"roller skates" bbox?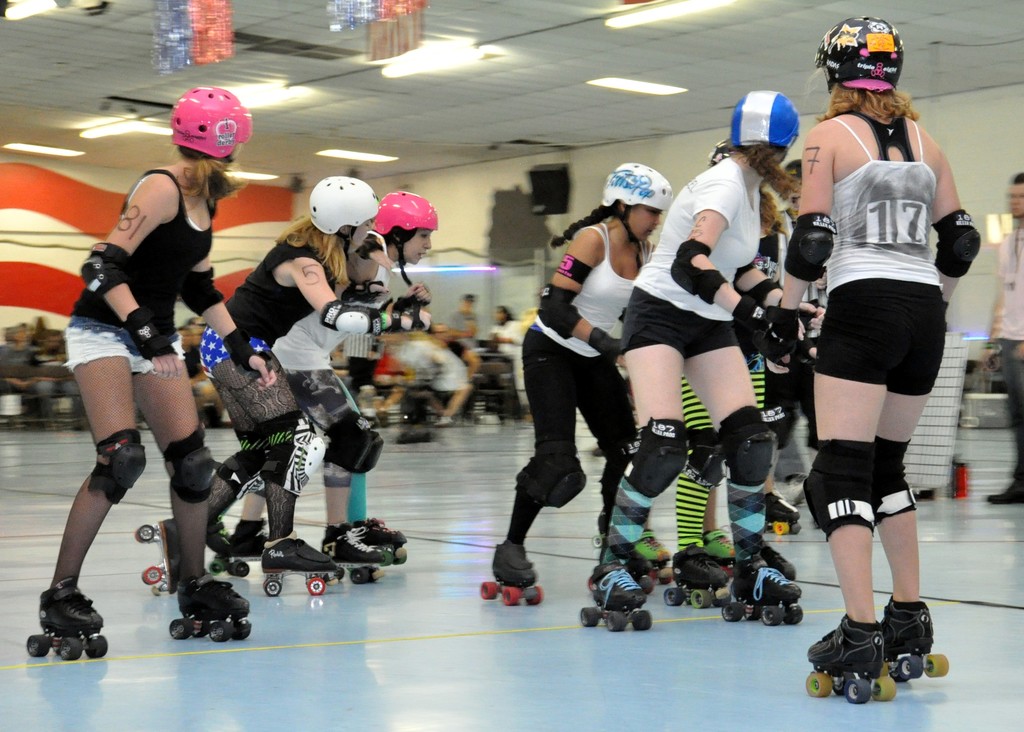
x1=883, y1=594, x2=950, y2=680
